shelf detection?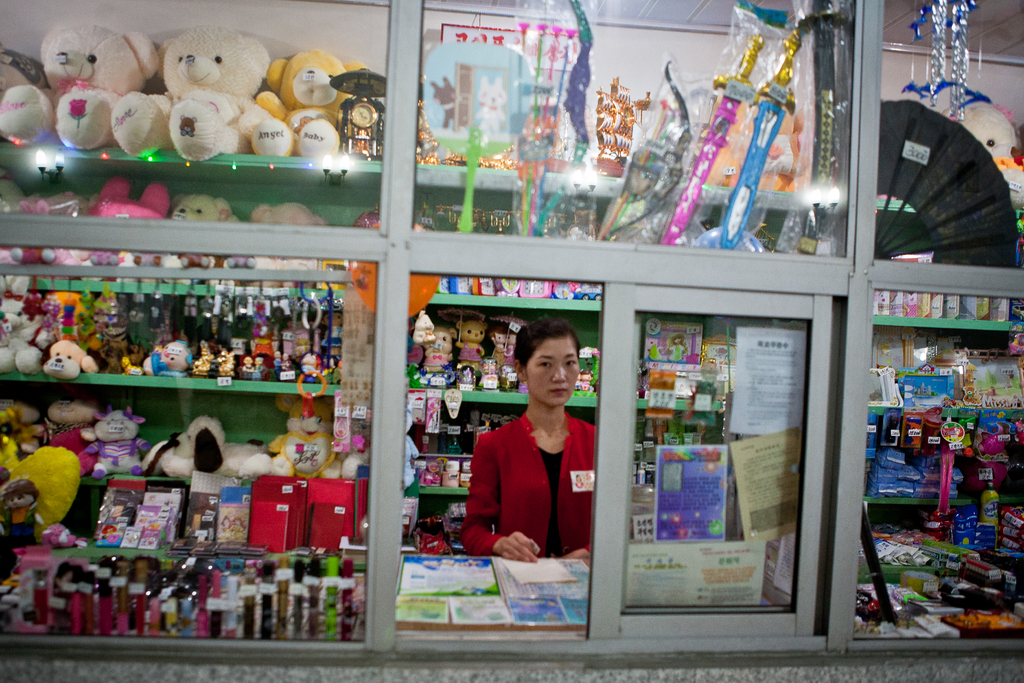
select_region(0, 138, 1023, 661)
